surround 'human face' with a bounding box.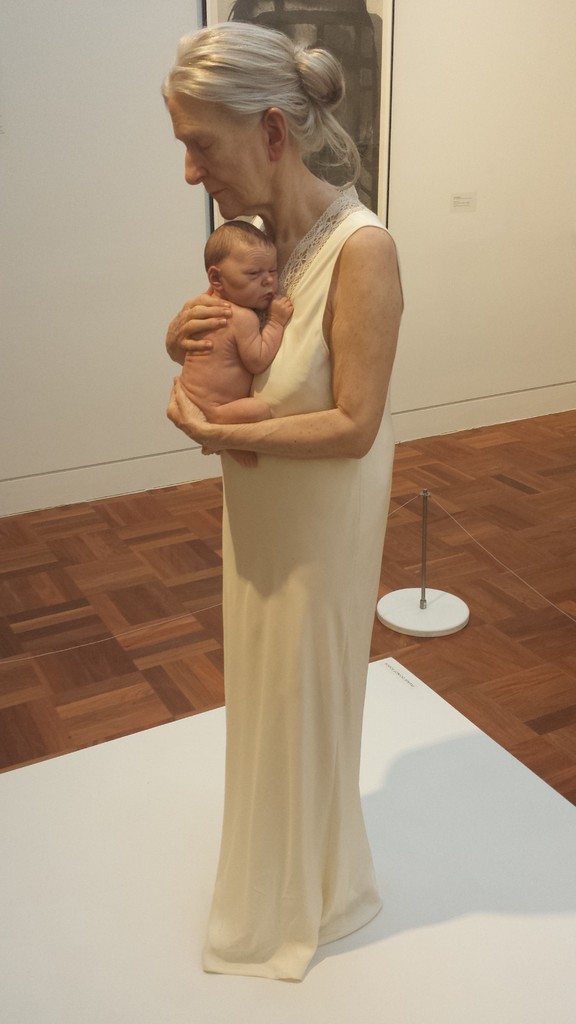
[221,240,278,310].
